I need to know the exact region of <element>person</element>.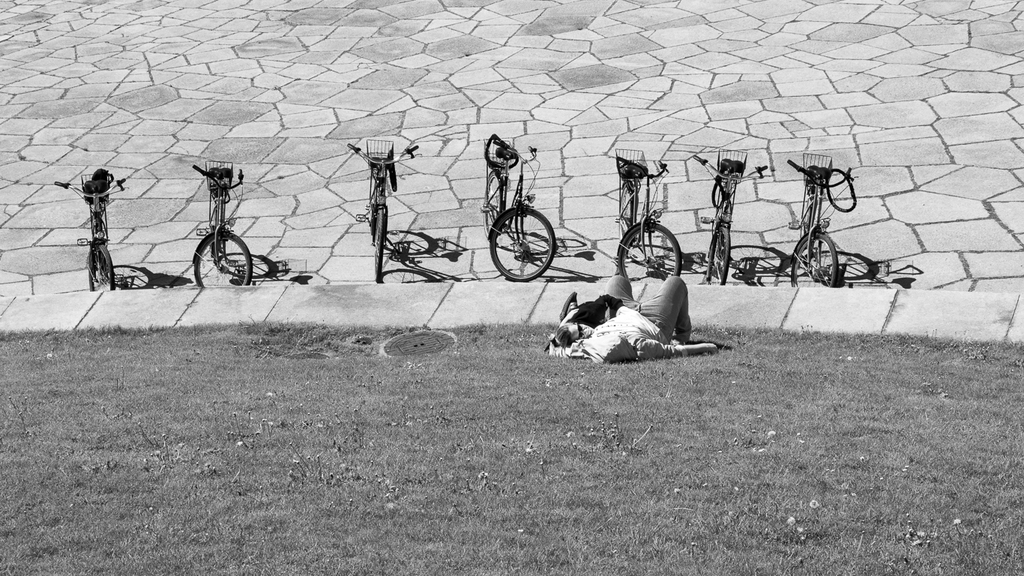
Region: 539, 275, 642, 350.
